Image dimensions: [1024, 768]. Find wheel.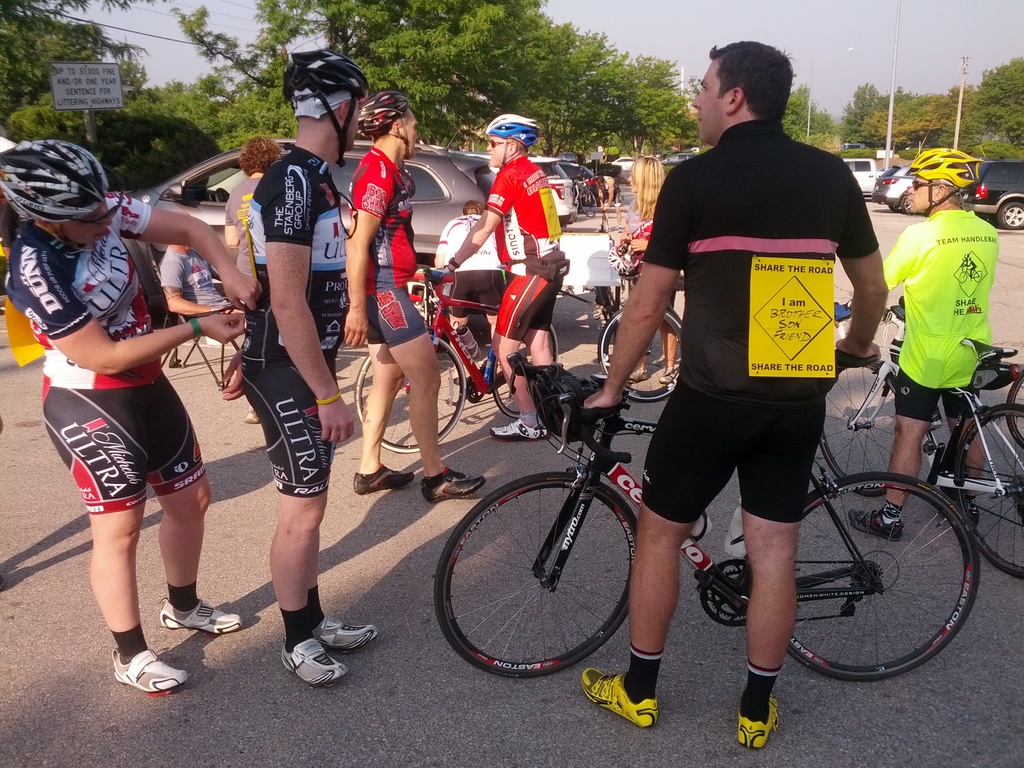
{"left": 435, "top": 470, "right": 648, "bottom": 686}.
